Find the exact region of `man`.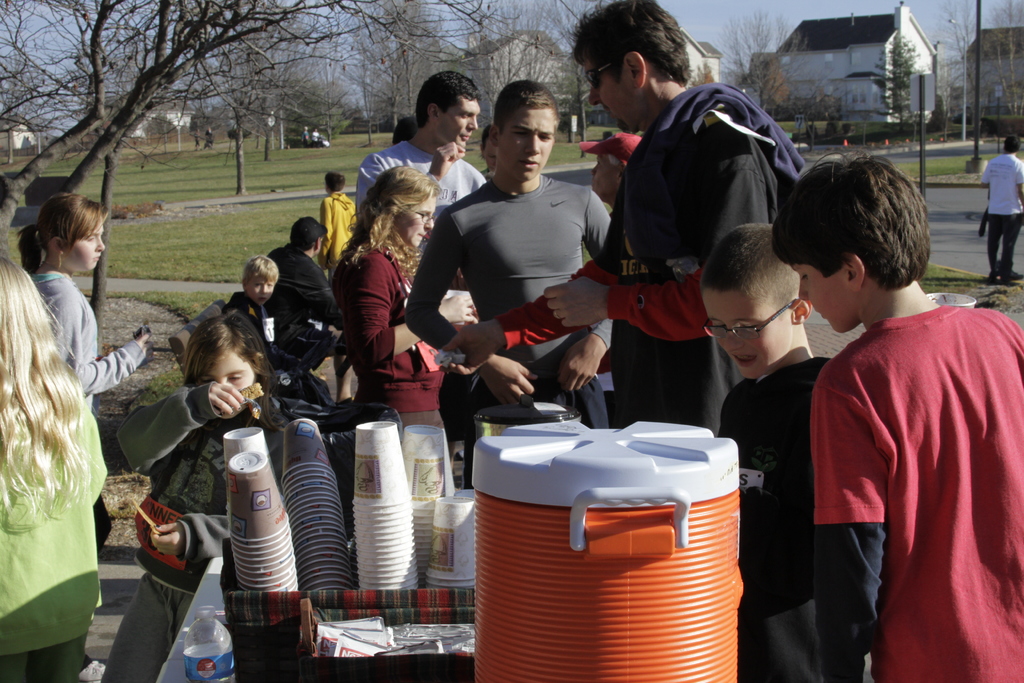
Exact region: bbox=(422, 0, 834, 427).
